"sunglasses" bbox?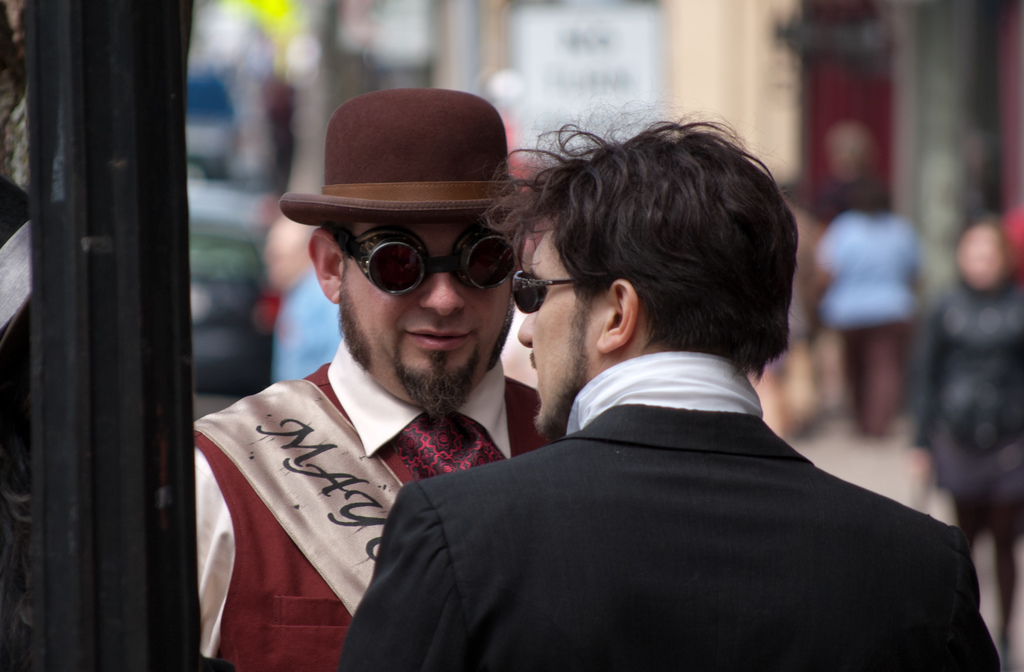
BBox(512, 270, 577, 315)
